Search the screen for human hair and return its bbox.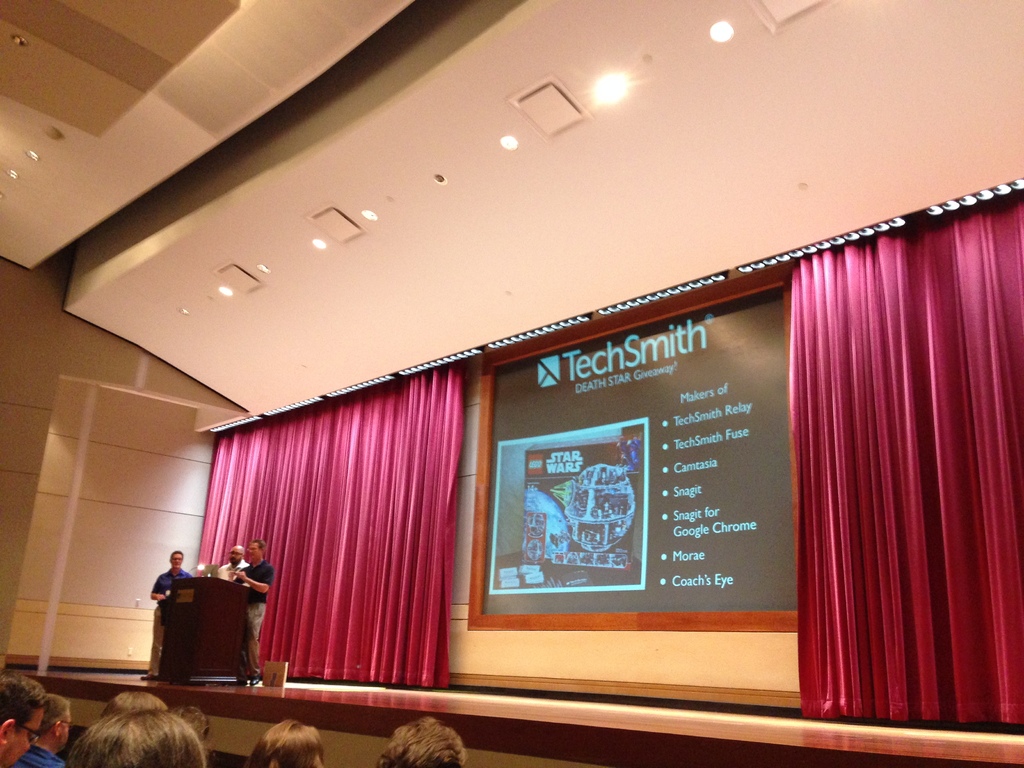
Found: <region>250, 539, 268, 550</region>.
